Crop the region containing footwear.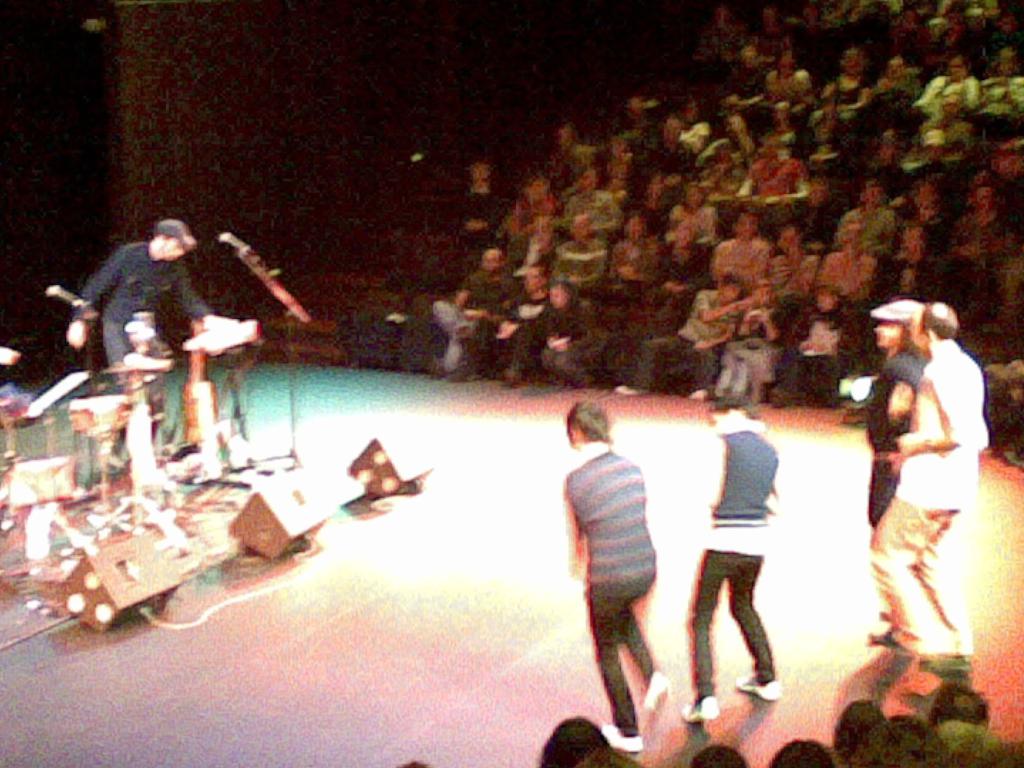
Crop region: box(732, 680, 785, 711).
